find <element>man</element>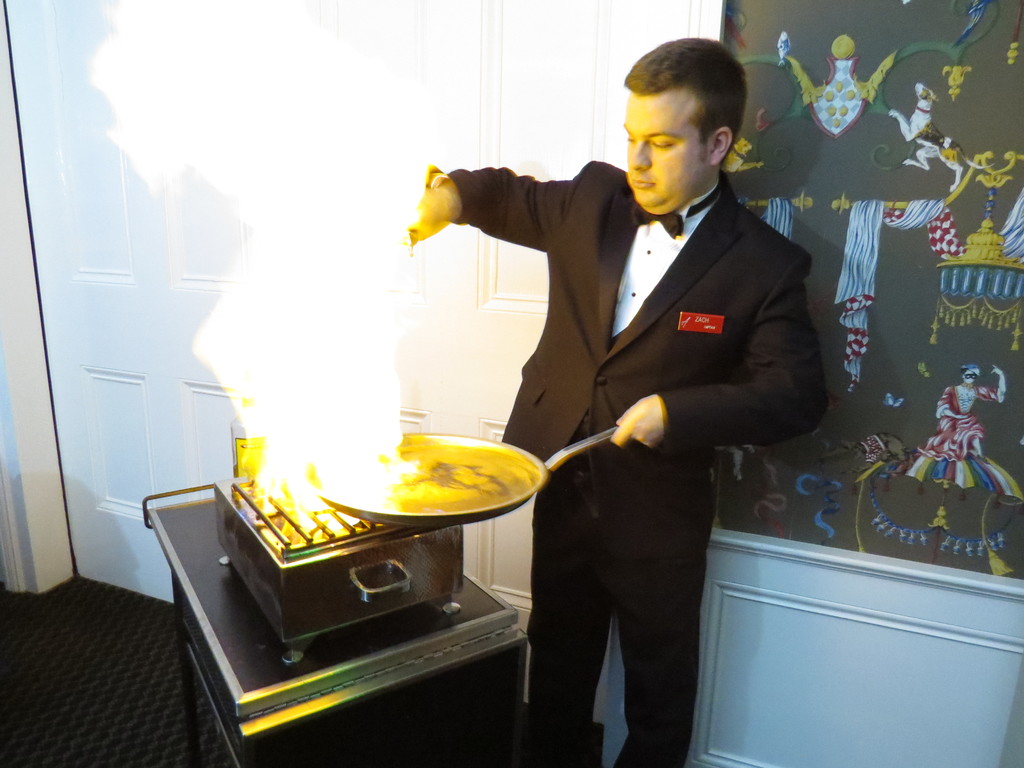
<box>407,62,834,691</box>
